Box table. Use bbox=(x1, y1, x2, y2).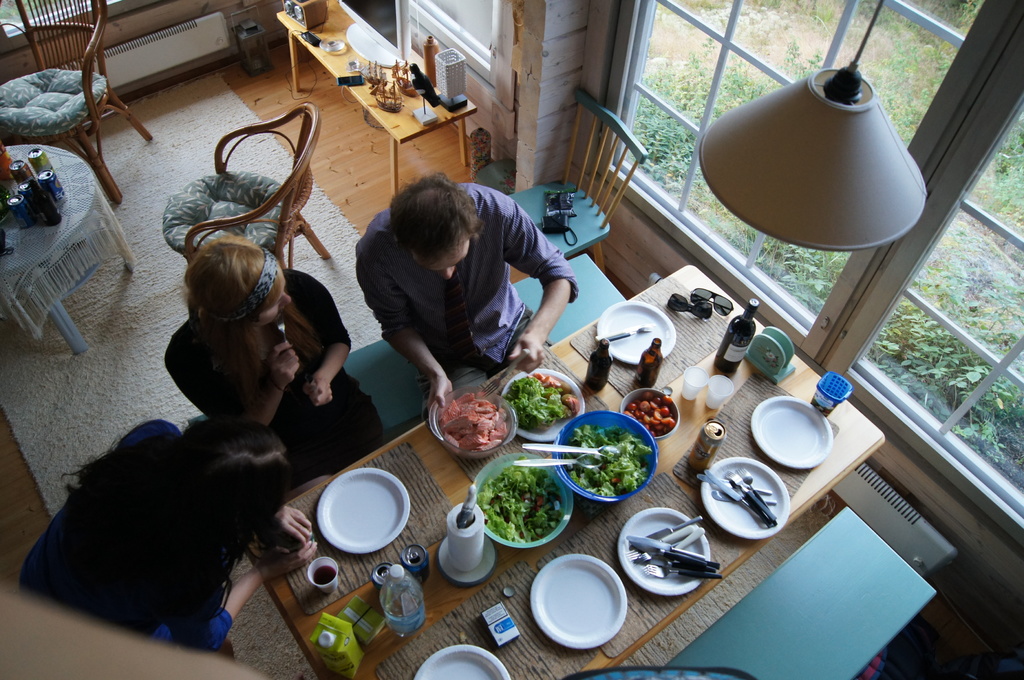
bbox=(0, 148, 136, 348).
